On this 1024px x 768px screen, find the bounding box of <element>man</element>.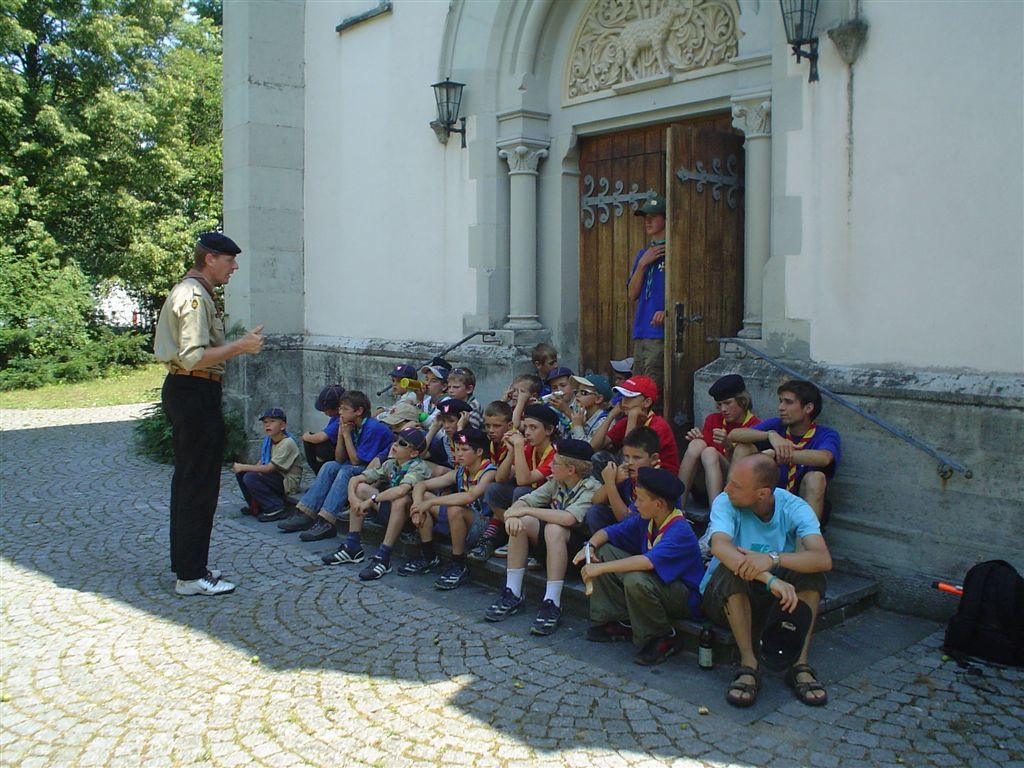
Bounding box: rect(701, 454, 832, 701).
